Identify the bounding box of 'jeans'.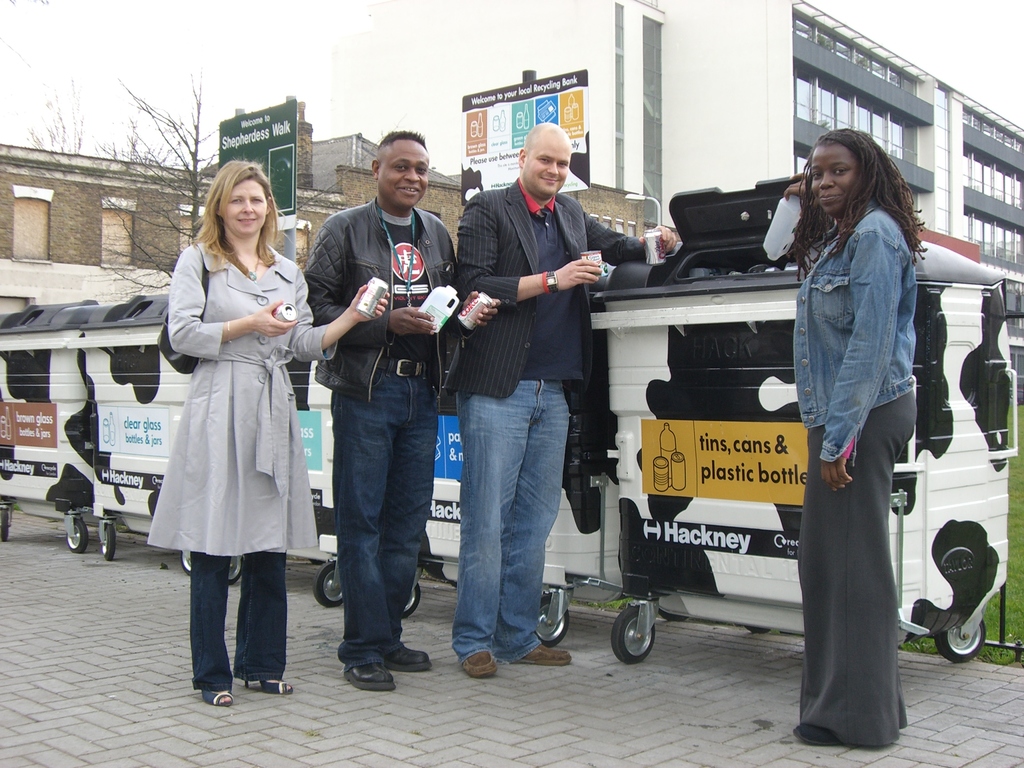
detection(785, 395, 923, 742).
